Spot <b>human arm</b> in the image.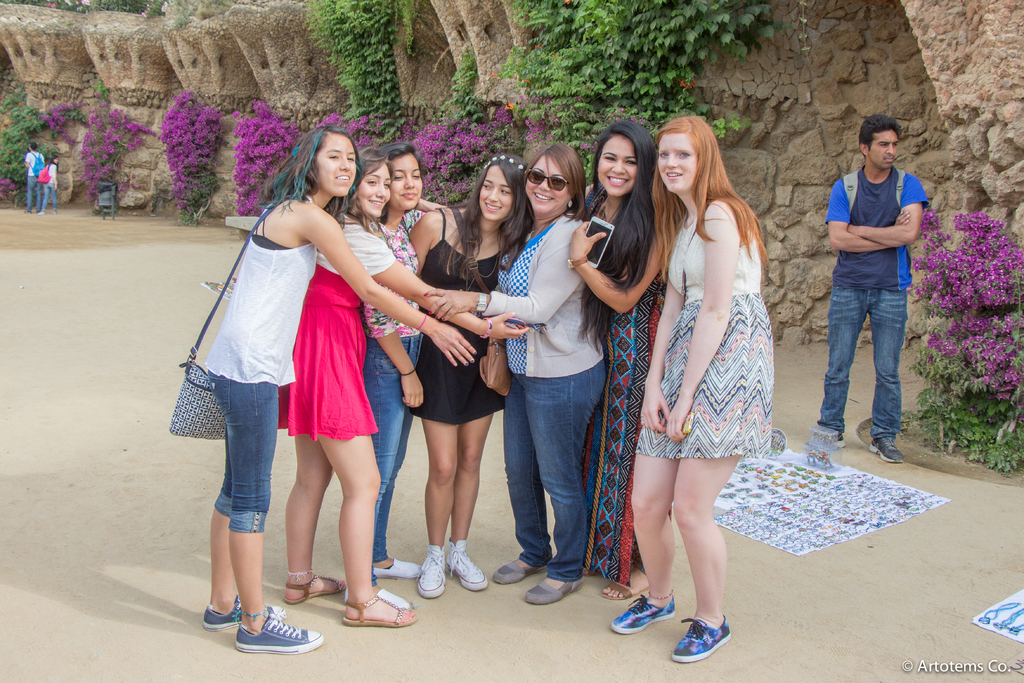
<b>human arm</b> found at bbox(845, 170, 928, 247).
